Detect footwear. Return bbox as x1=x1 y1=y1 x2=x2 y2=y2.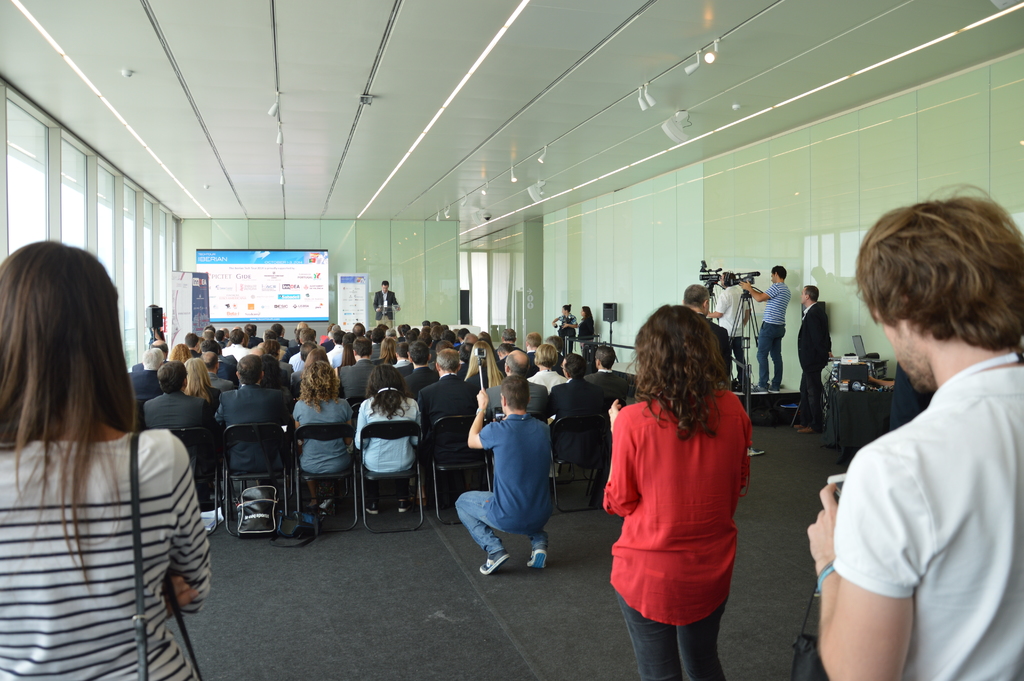
x1=479 y1=550 x2=509 y2=575.
